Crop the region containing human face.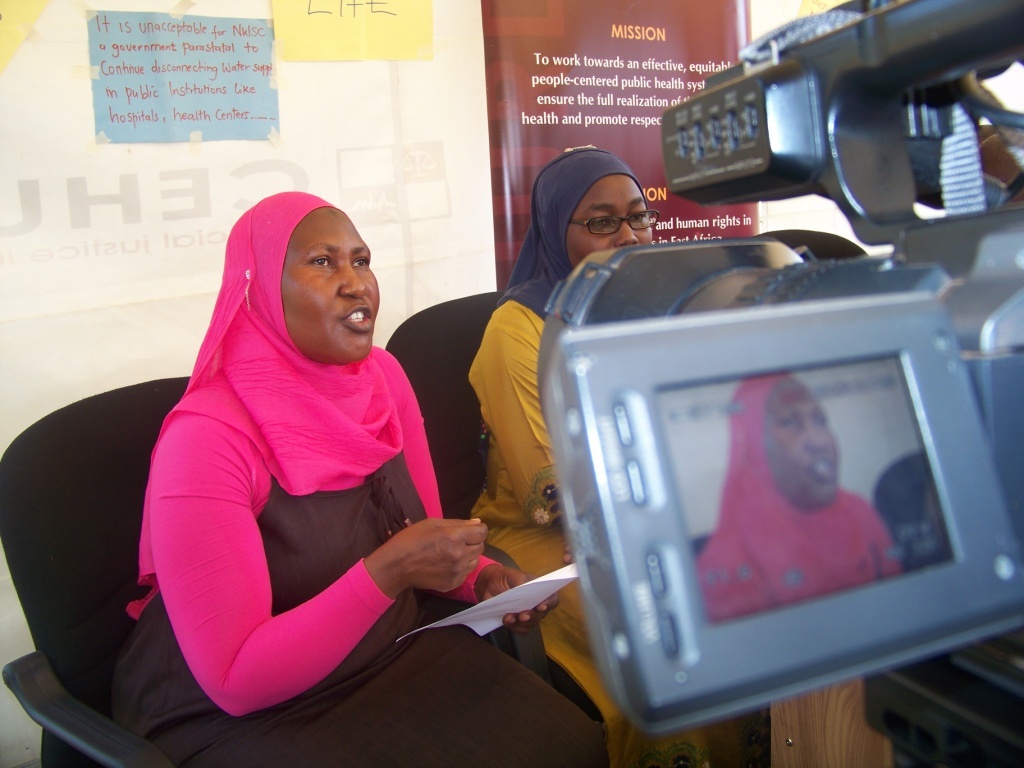
Crop region: [764, 377, 837, 506].
